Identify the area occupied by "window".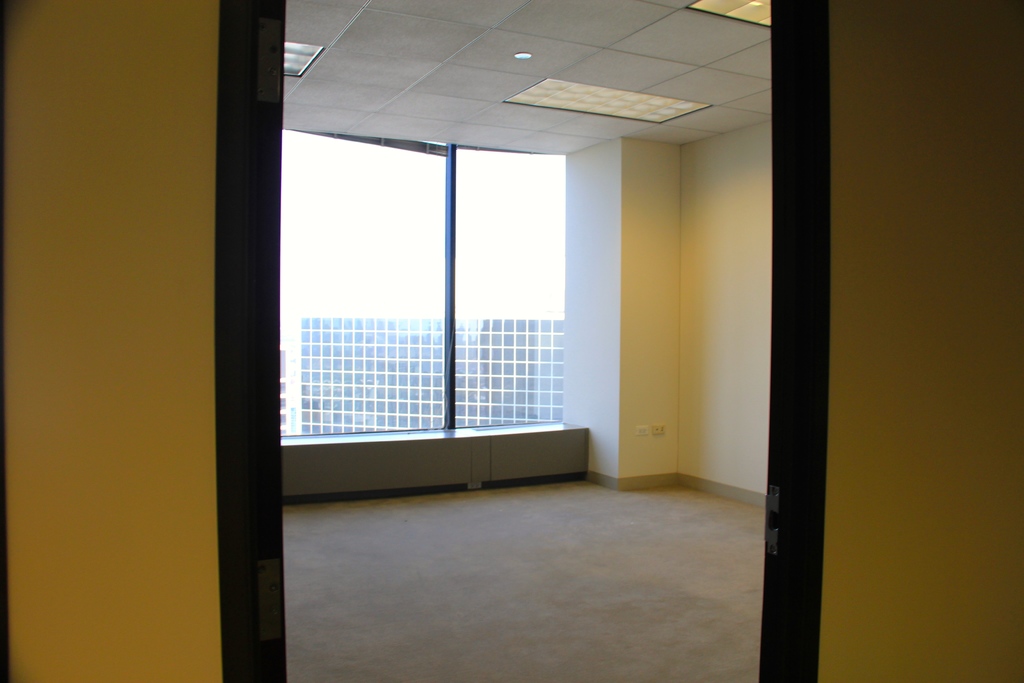
Area: <box>280,125,568,439</box>.
